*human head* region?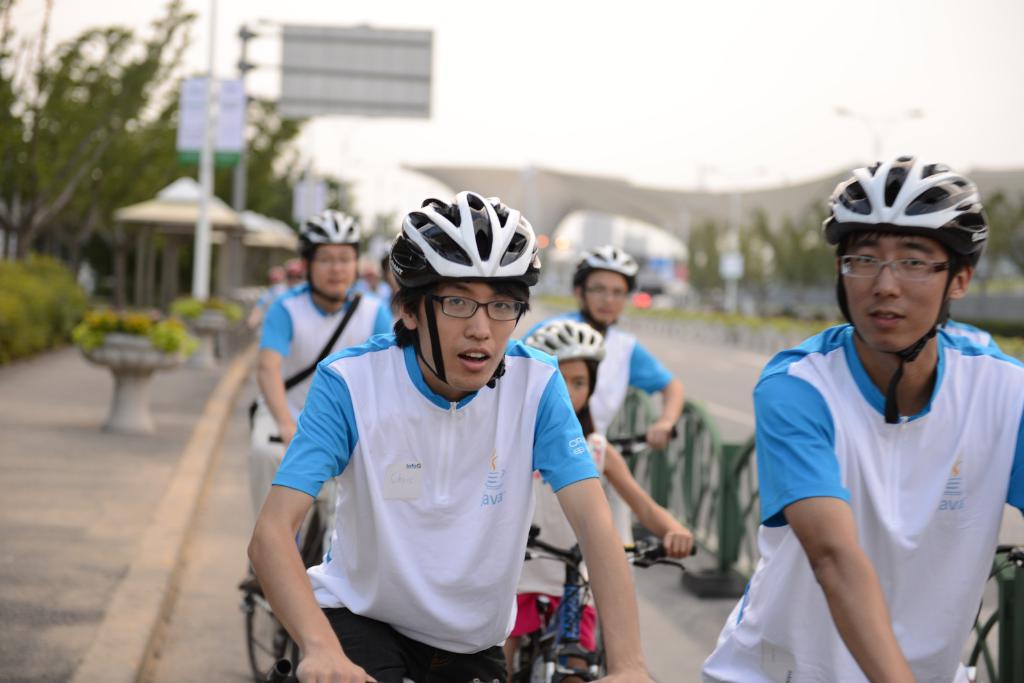
{"x1": 298, "y1": 205, "x2": 361, "y2": 297}
